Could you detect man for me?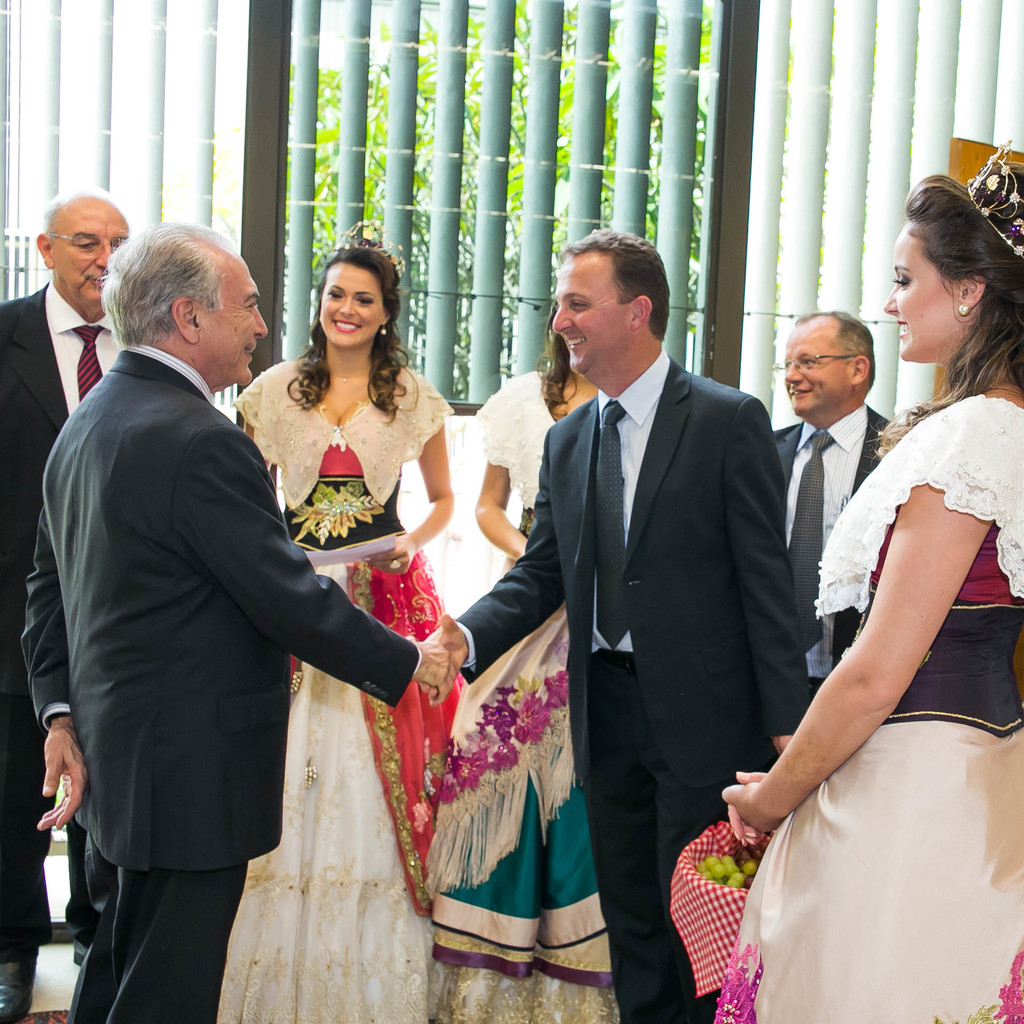
Detection result: {"x1": 0, "y1": 194, "x2": 141, "y2": 923}.
